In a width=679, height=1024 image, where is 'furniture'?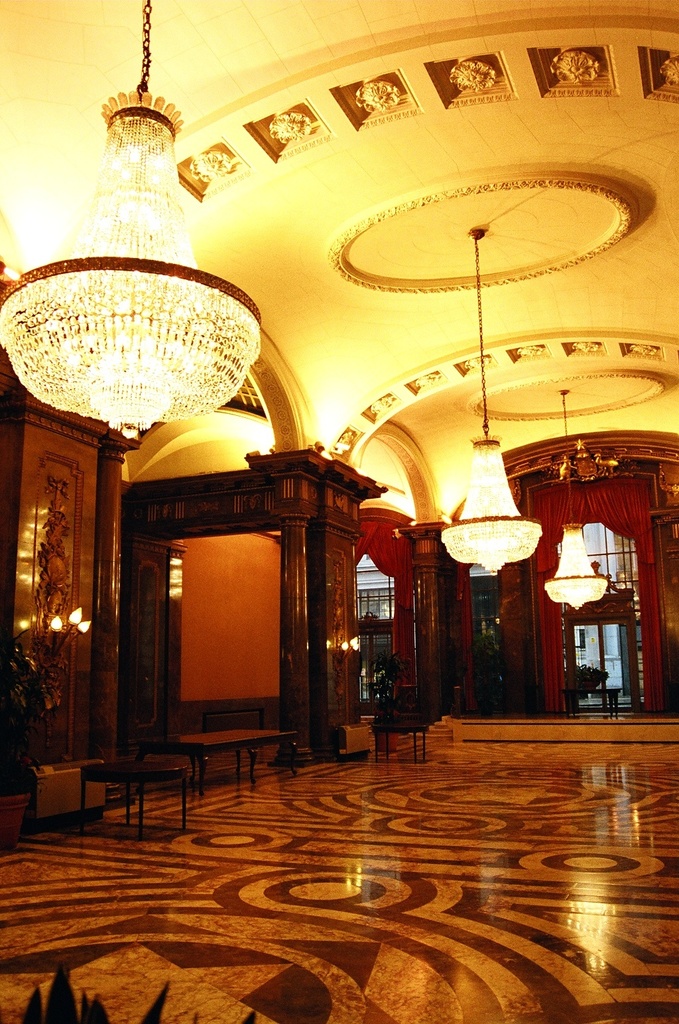
[x1=28, y1=755, x2=88, y2=832].
